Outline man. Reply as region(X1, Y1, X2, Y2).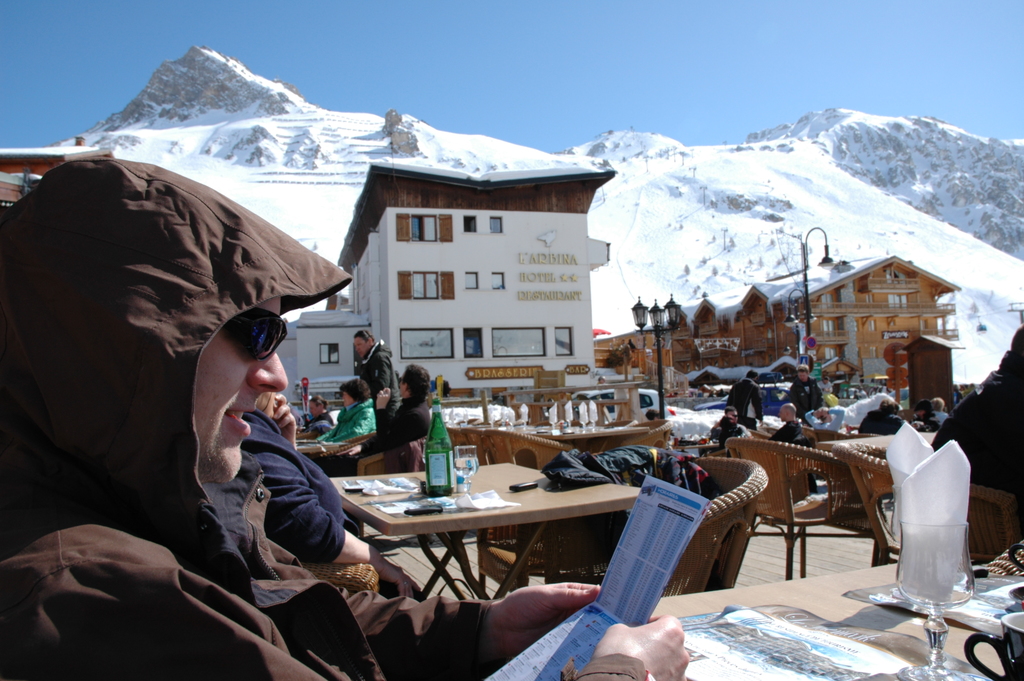
region(792, 400, 854, 434).
